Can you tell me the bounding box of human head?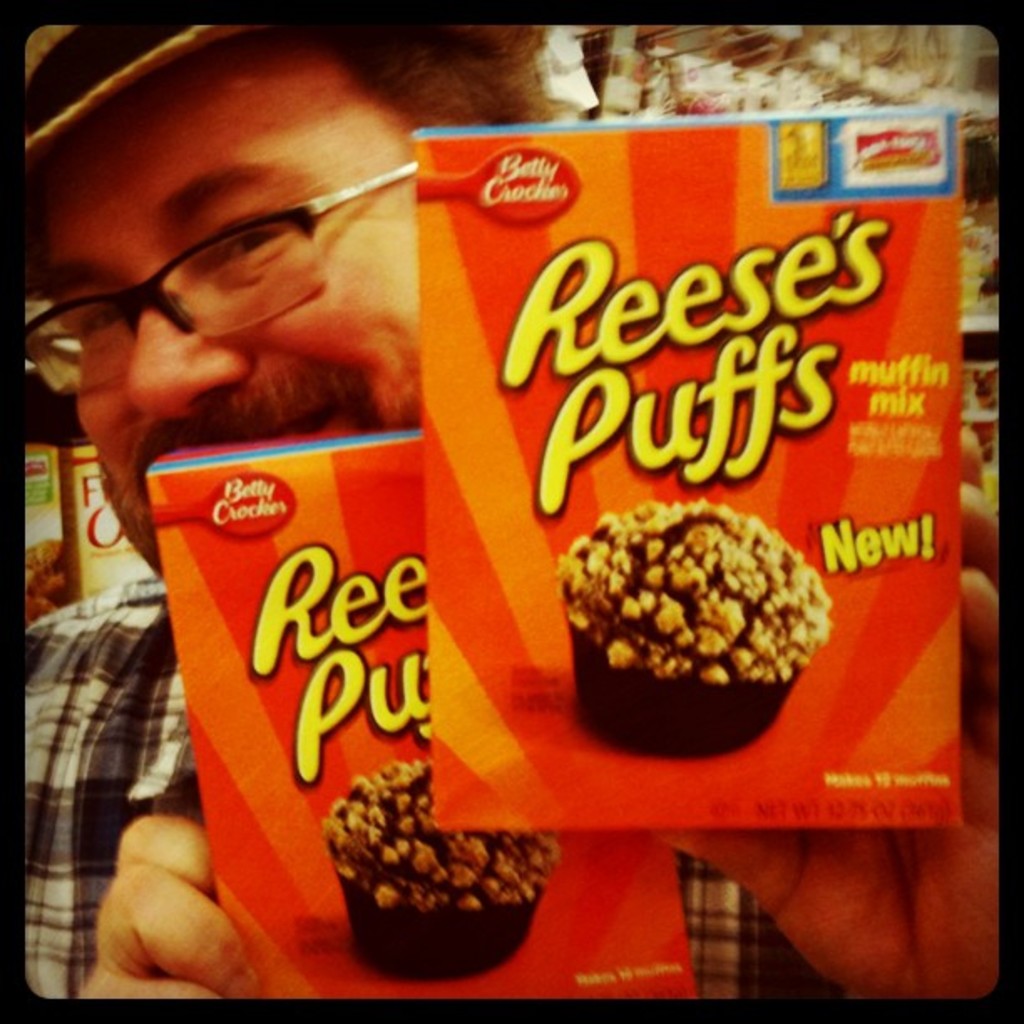
box=[60, 55, 455, 592].
